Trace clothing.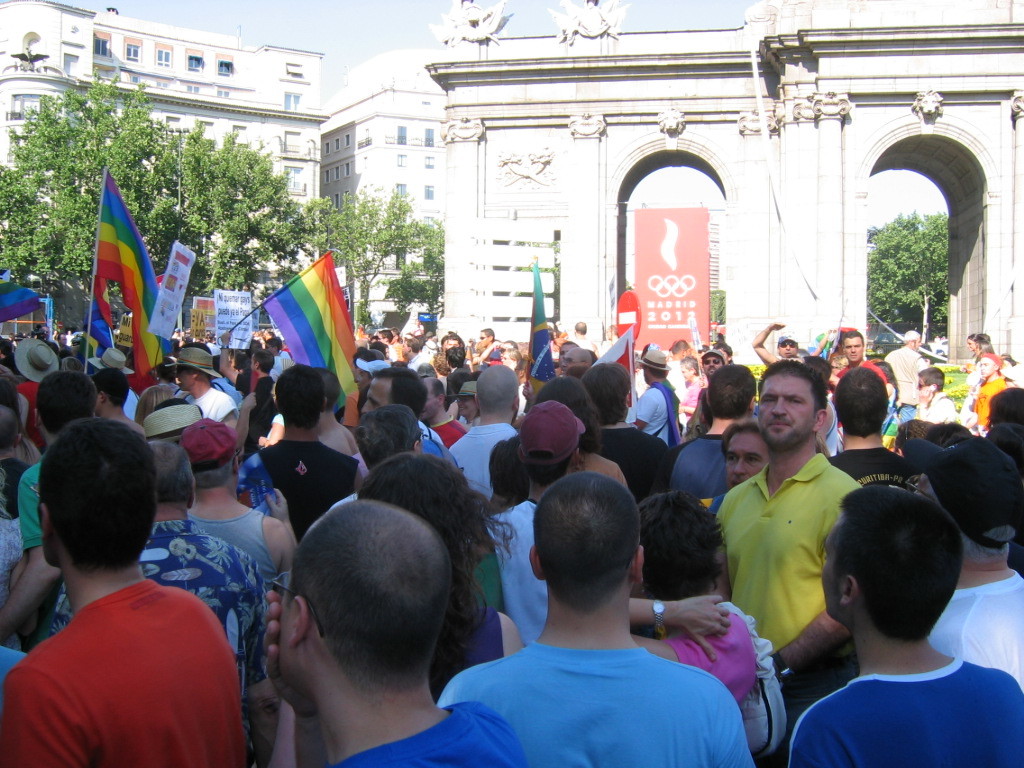
Traced to <bbox>198, 388, 238, 428</bbox>.
